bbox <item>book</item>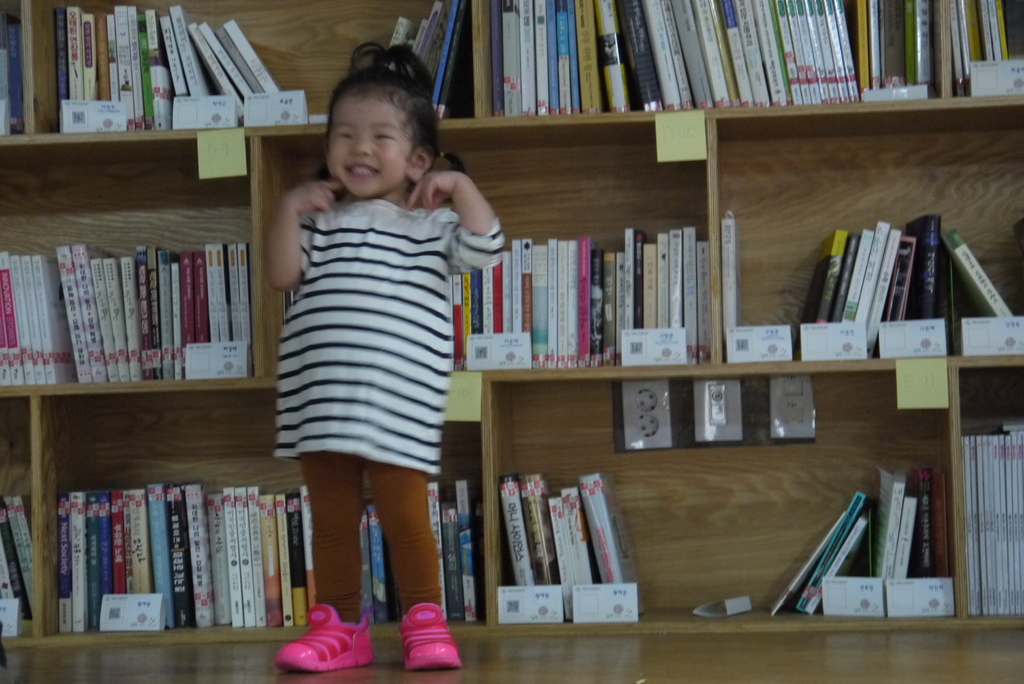
(502, 477, 531, 584)
